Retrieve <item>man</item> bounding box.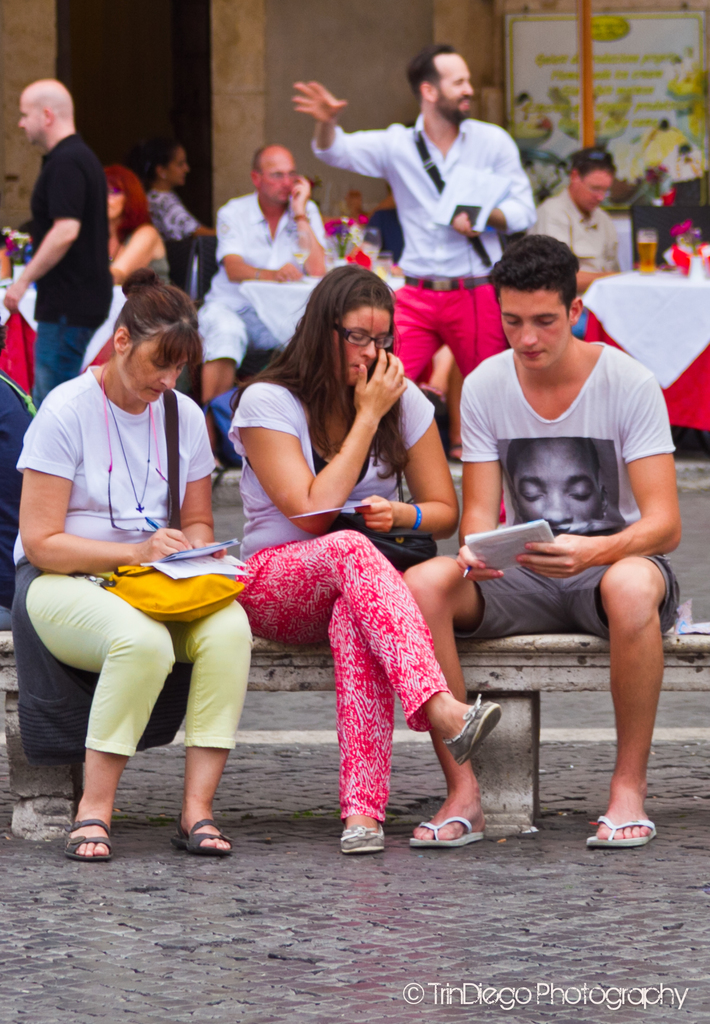
Bounding box: (left=518, top=151, right=625, bottom=344).
